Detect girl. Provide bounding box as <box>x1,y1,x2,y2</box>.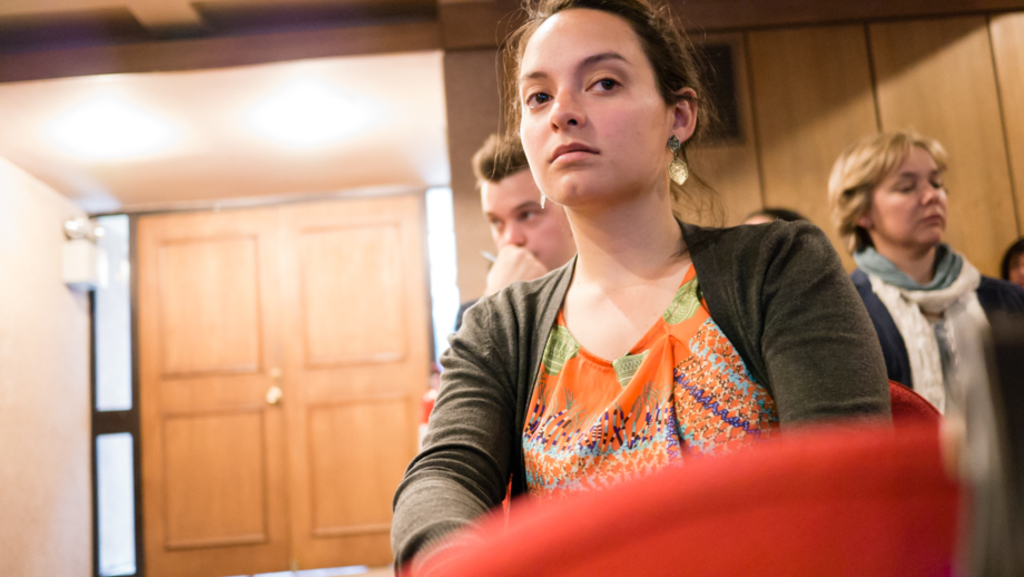
<box>388,0,909,576</box>.
